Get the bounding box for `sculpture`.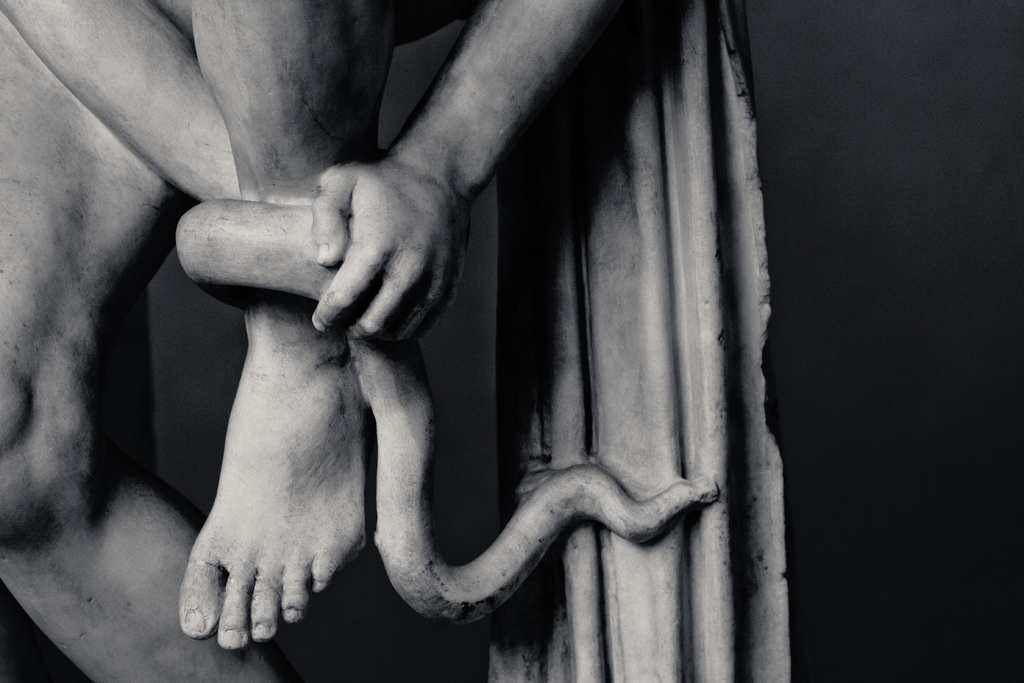
(left=0, top=0, right=792, bottom=682).
